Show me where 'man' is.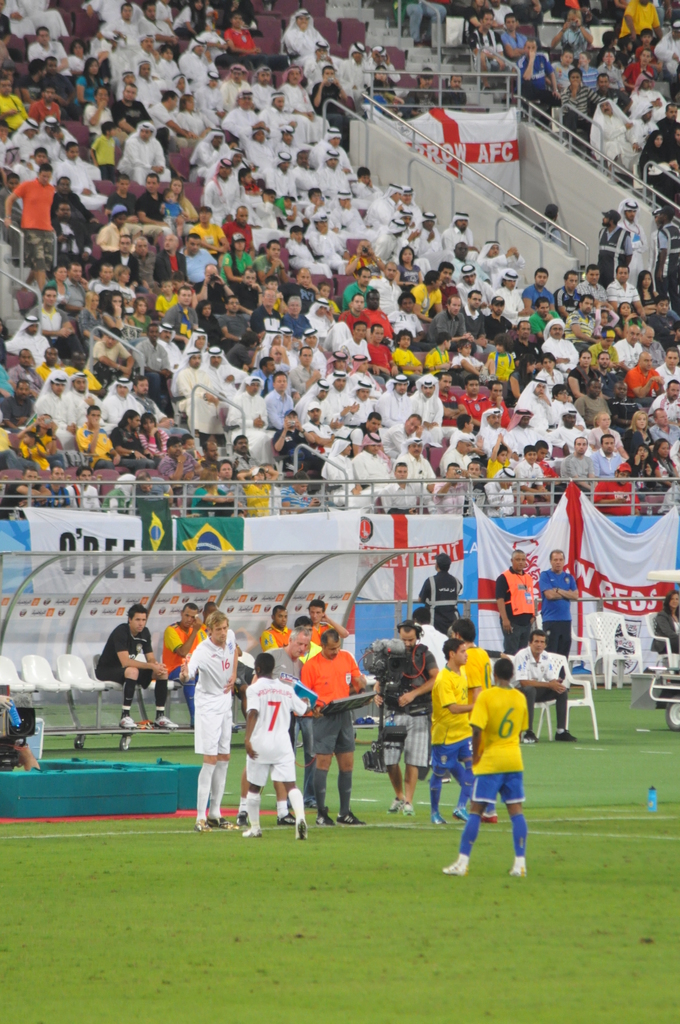
'man' is at [x1=420, y1=632, x2=474, y2=824].
